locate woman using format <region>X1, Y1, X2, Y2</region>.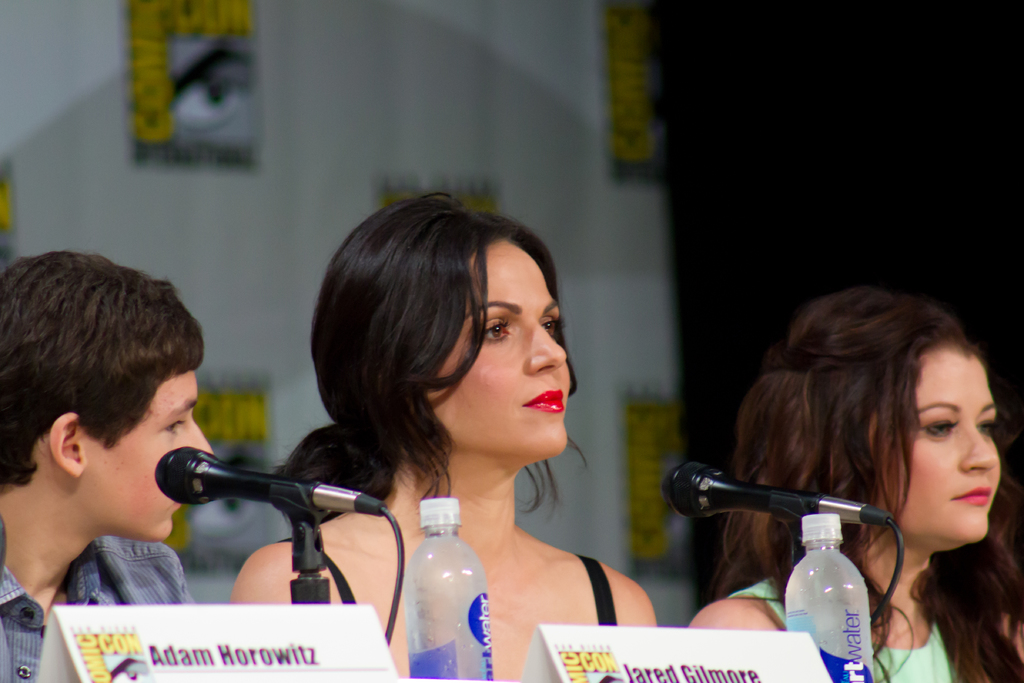
<region>686, 286, 1023, 682</region>.
